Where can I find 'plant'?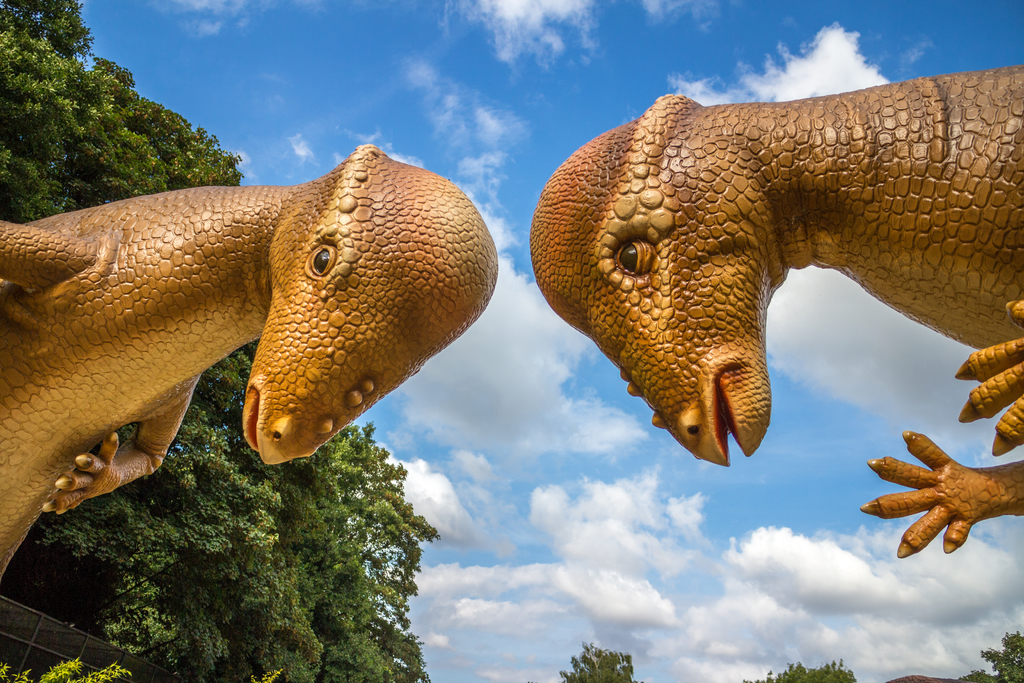
You can find it at crop(254, 670, 276, 682).
